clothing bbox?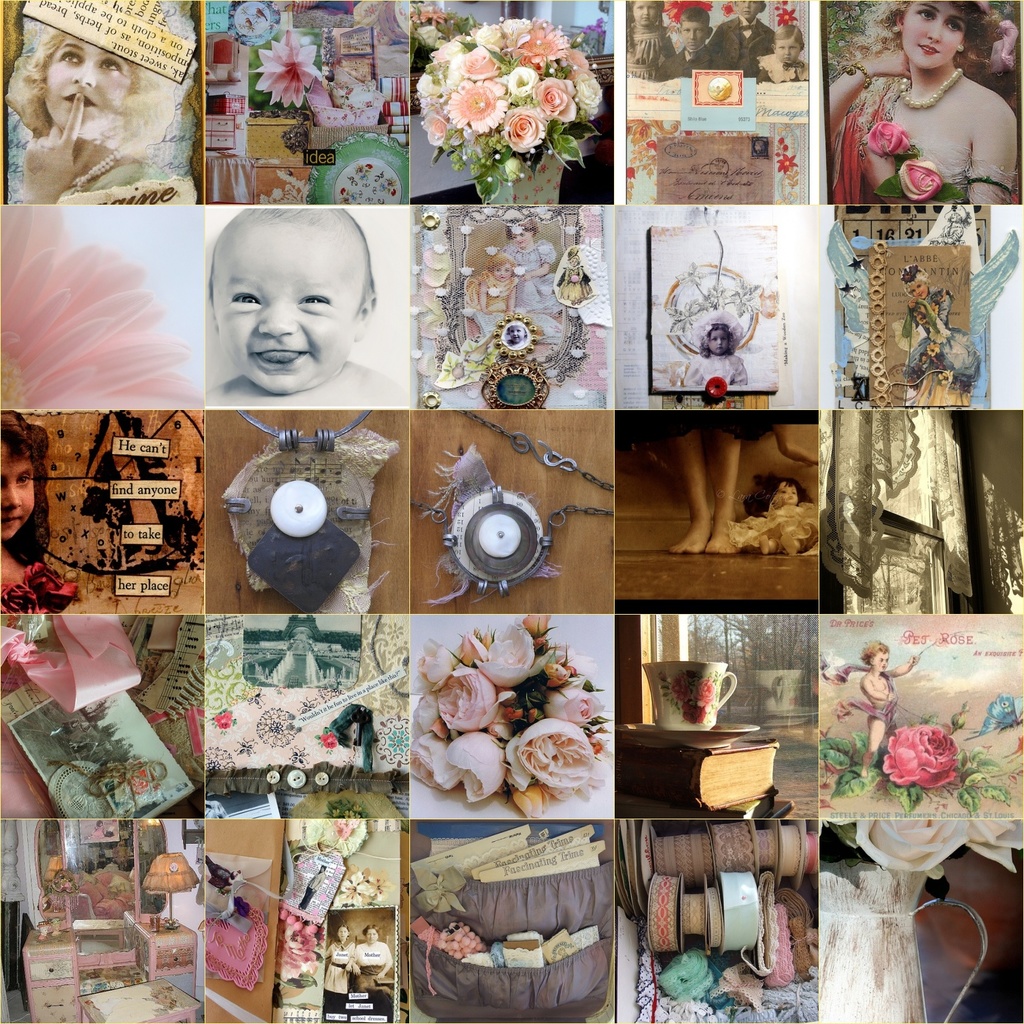
locate(858, 41, 1008, 218)
